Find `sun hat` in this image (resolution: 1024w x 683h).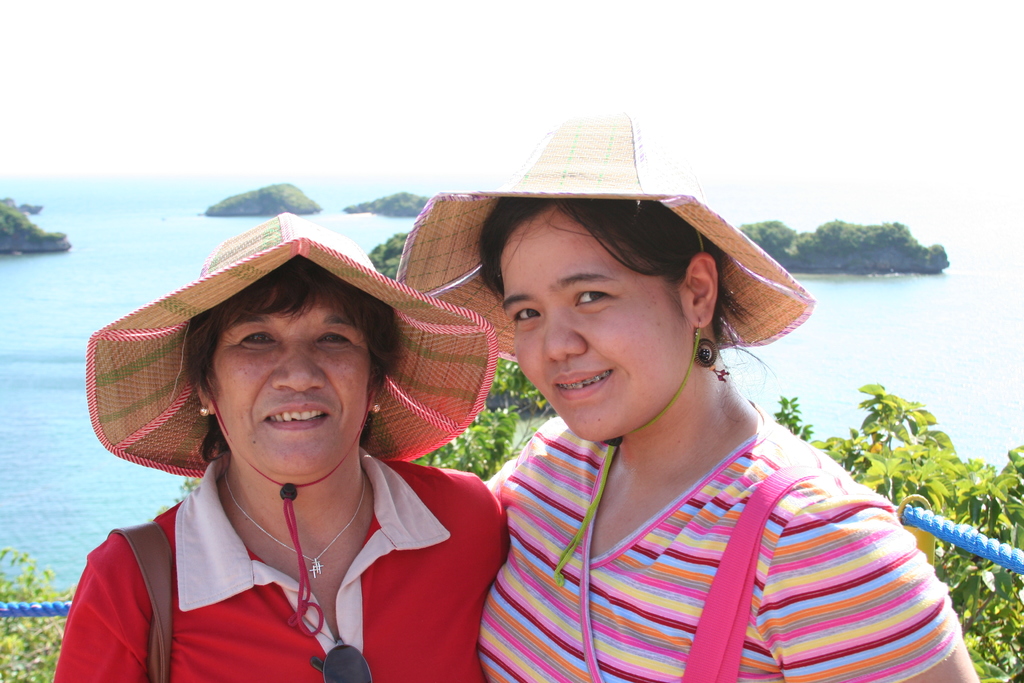
detection(81, 212, 500, 635).
